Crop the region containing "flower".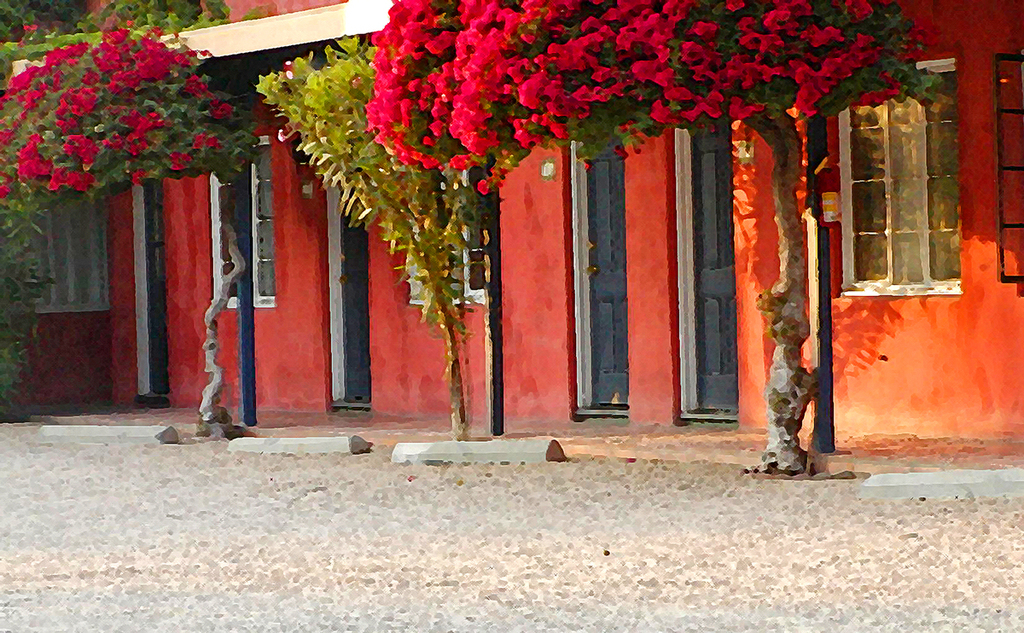
Crop region: pyautogui.locateOnScreen(729, 96, 750, 117).
